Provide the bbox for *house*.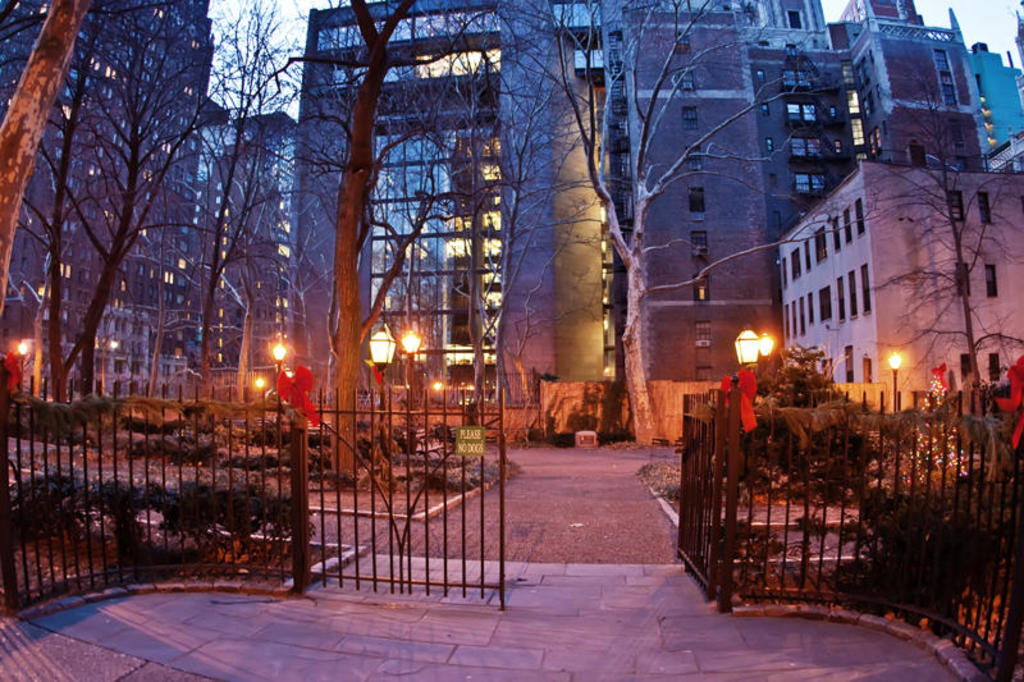
{"left": 778, "top": 155, "right": 1023, "bottom": 416}.
